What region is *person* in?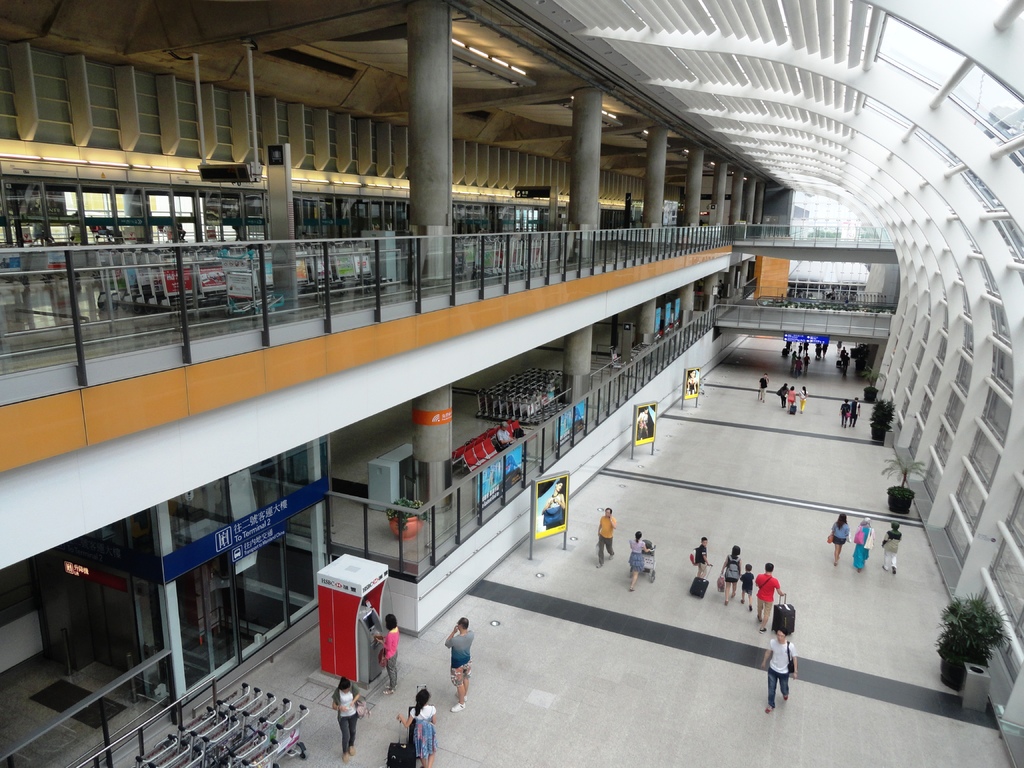
locate(442, 617, 469, 715).
